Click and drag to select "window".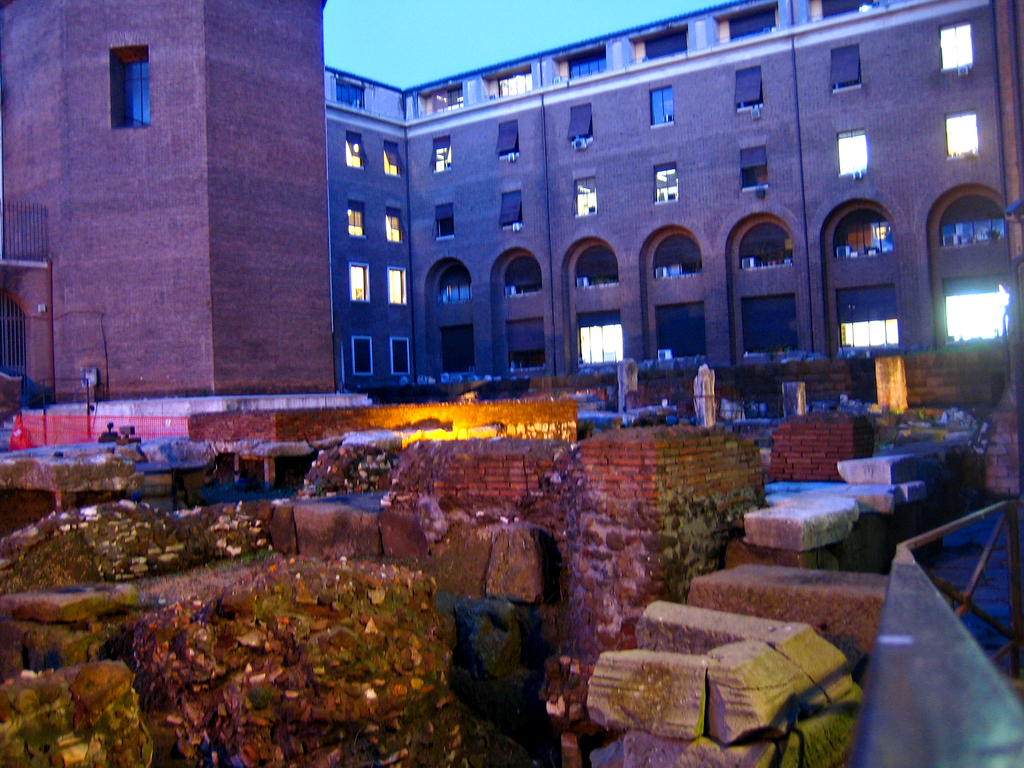
Selection: 830/43/867/92.
